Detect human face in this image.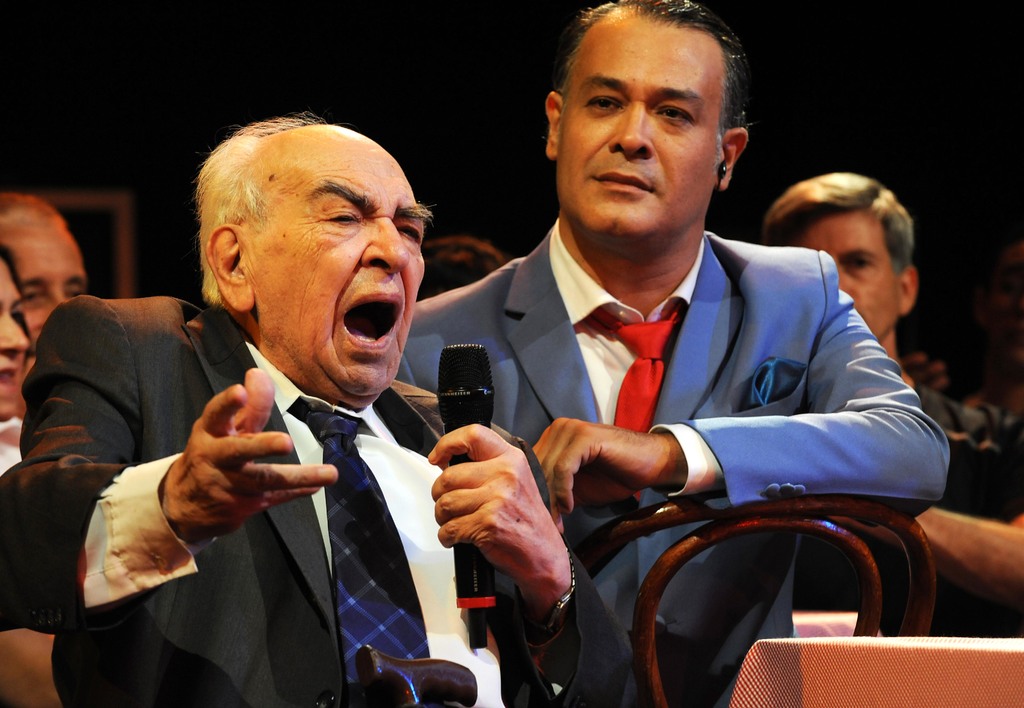
Detection: [x1=569, y1=20, x2=714, y2=250].
